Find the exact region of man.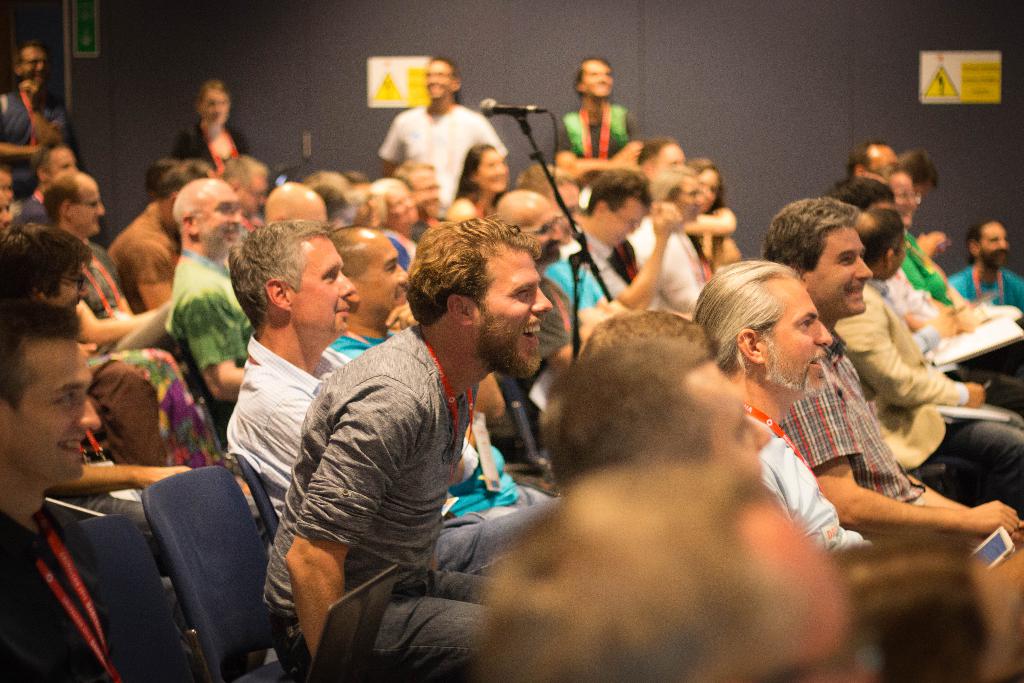
Exact region: [left=395, top=157, right=445, bottom=215].
